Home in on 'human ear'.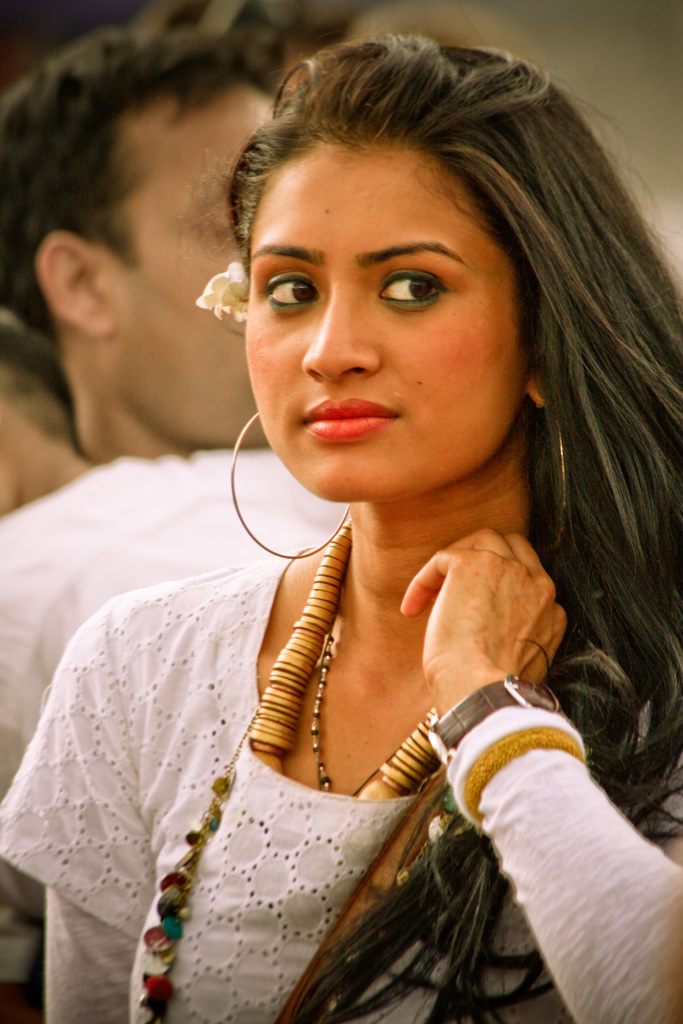
Homed in at 523:367:561:407.
